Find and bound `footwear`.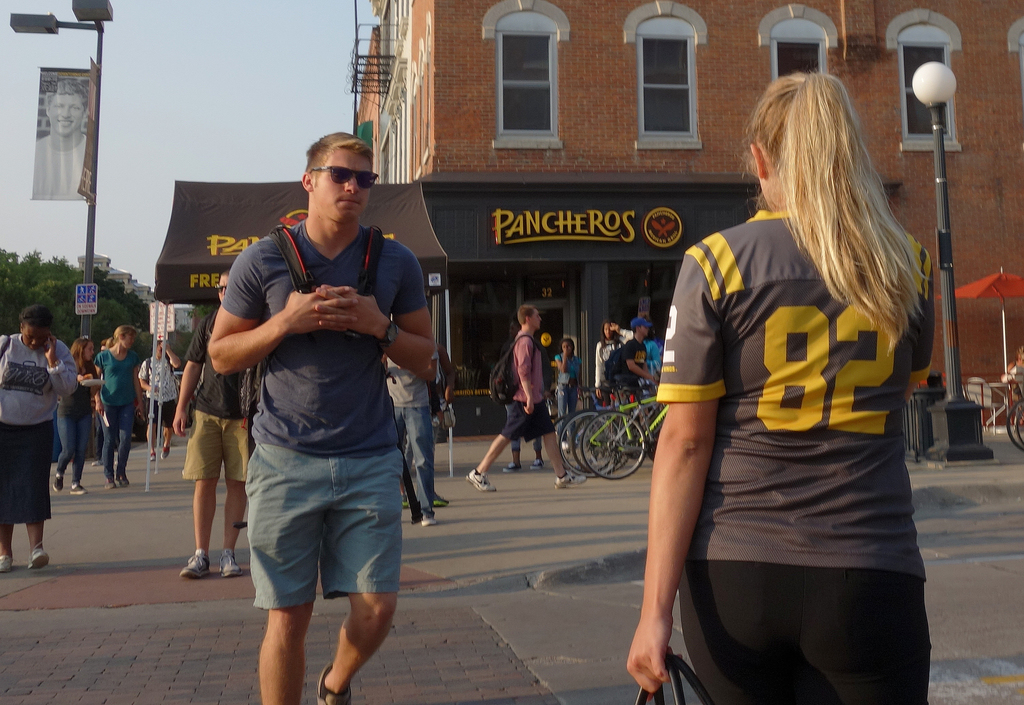
Bound: 0:553:17:574.
